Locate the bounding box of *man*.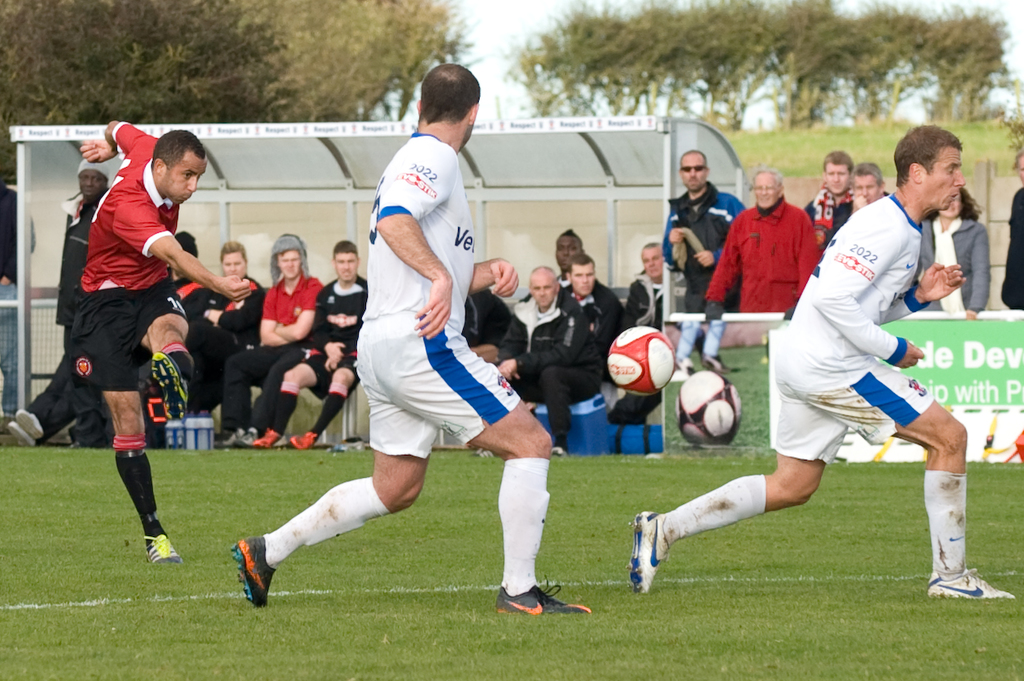
Bounding box: {"left": 223, "top": 229, "right": 323, "bottom": 443}.
